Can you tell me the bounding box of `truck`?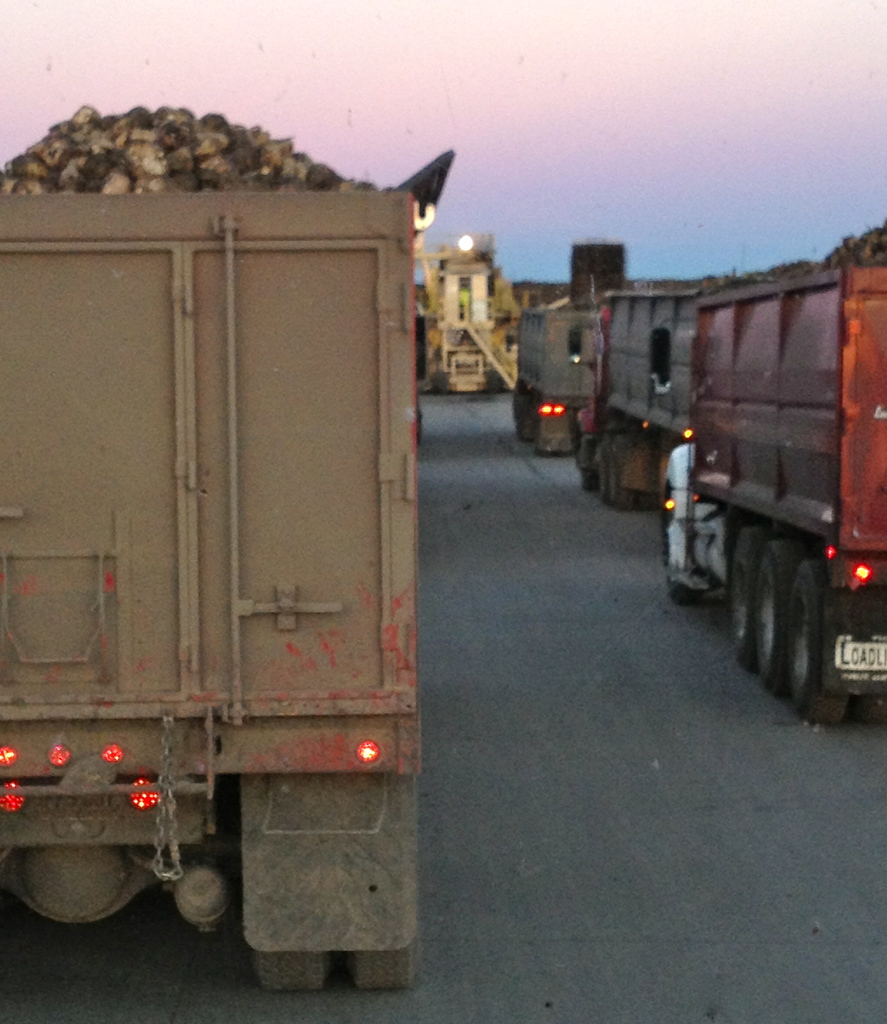
{"left": 584, "top": 274, "right": 714, "bottom": 508}.
